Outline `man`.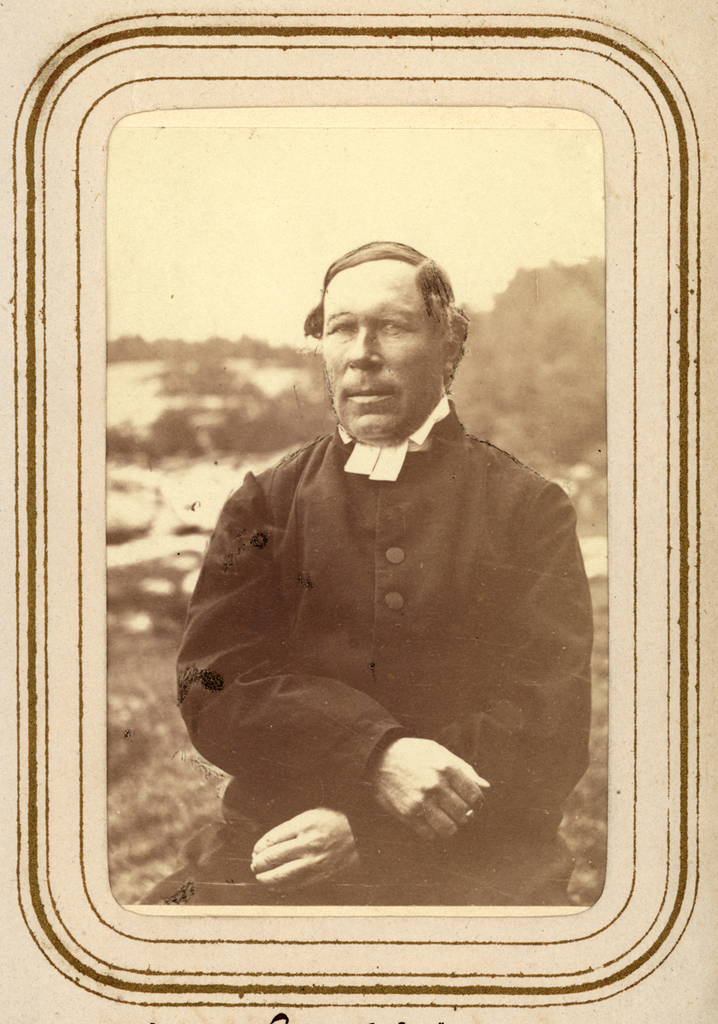
Outline: <bbox>147, 233, 619, 880</bbox>.
